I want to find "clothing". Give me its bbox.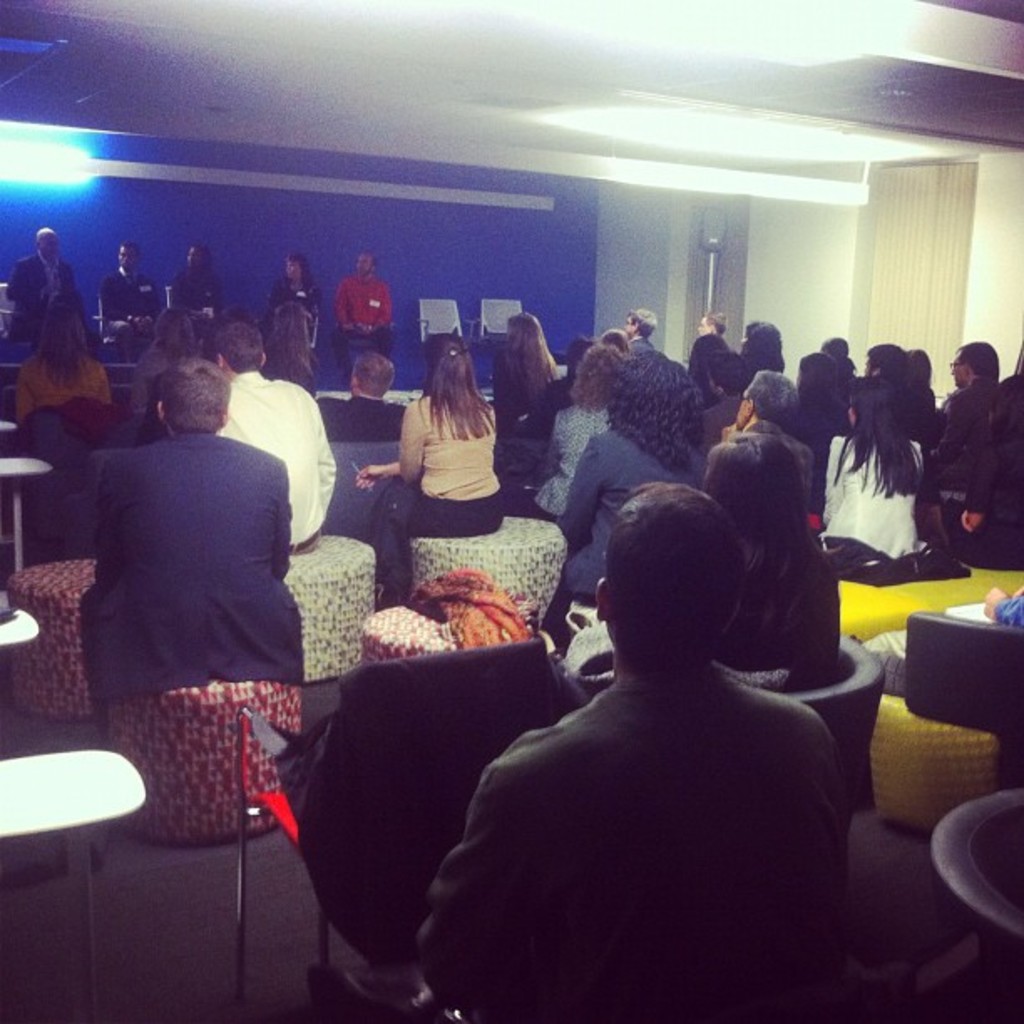
{"left": 104, "top": 261, "right": 162, "bottom": 340}.
